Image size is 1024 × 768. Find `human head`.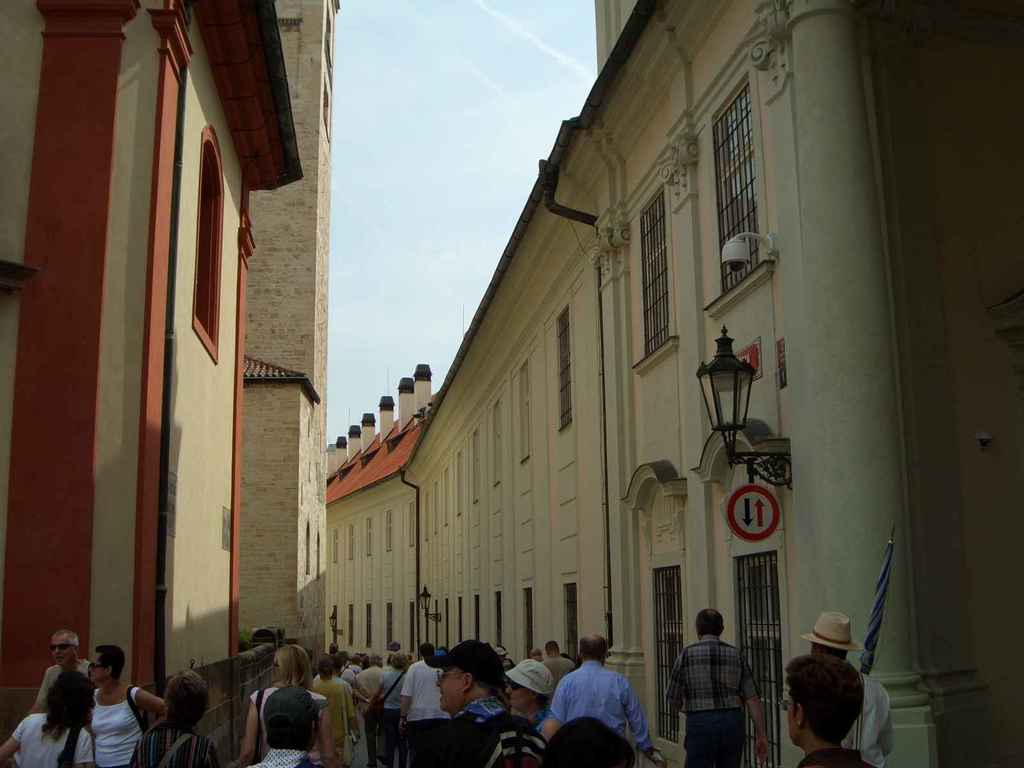
box=[44, 666, 96, 733].
